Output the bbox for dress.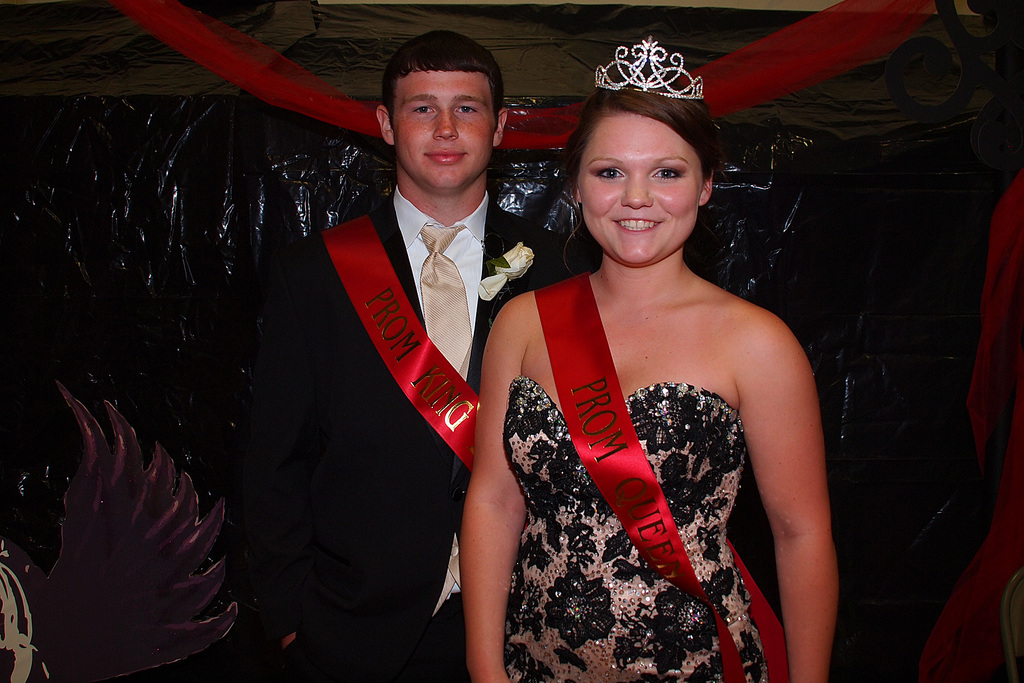
[x1=480, y1=372, x2=771, y2=682].
